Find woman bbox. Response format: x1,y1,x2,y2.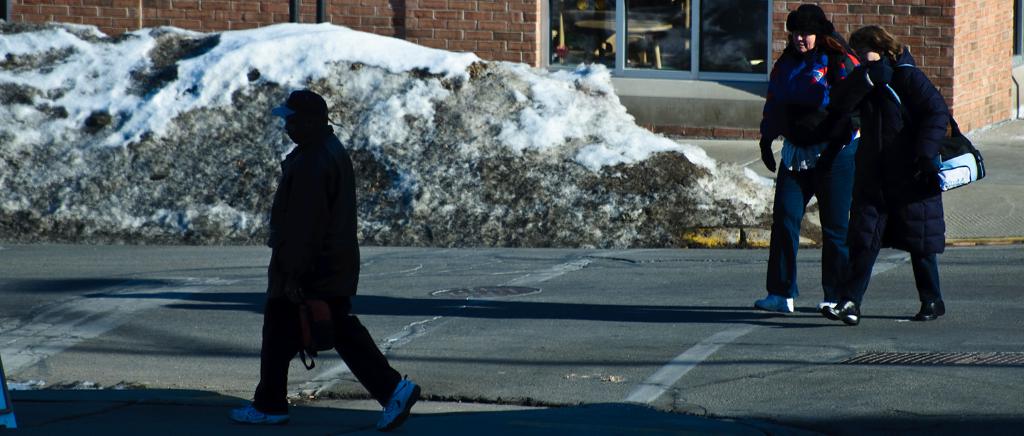
757,9,859,312.
